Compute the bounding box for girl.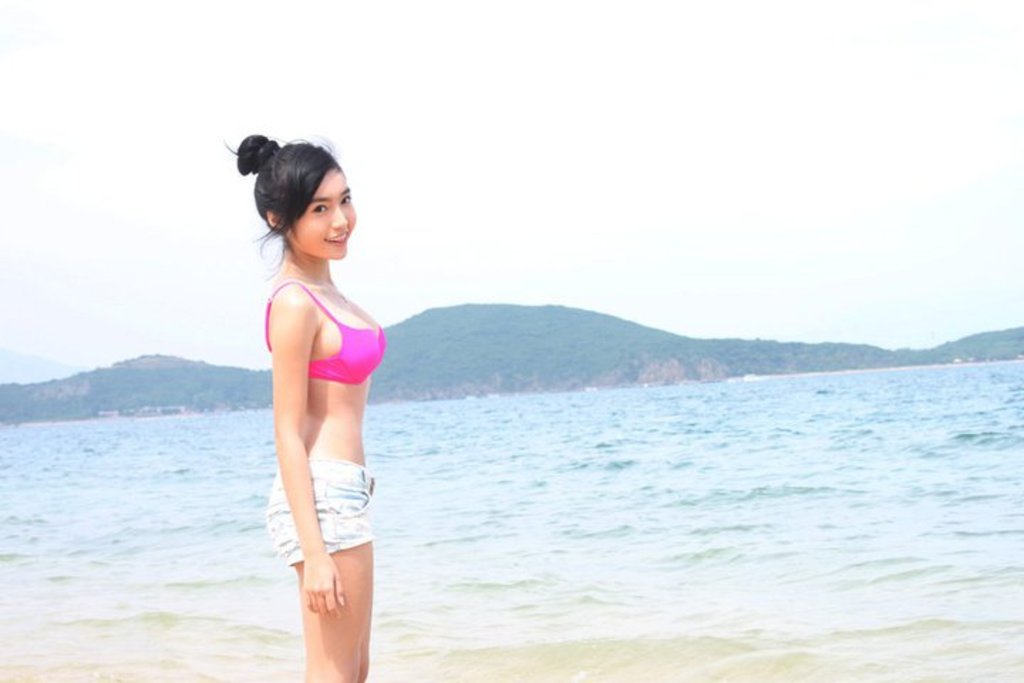
BBox(225, 128, 387, 682).
